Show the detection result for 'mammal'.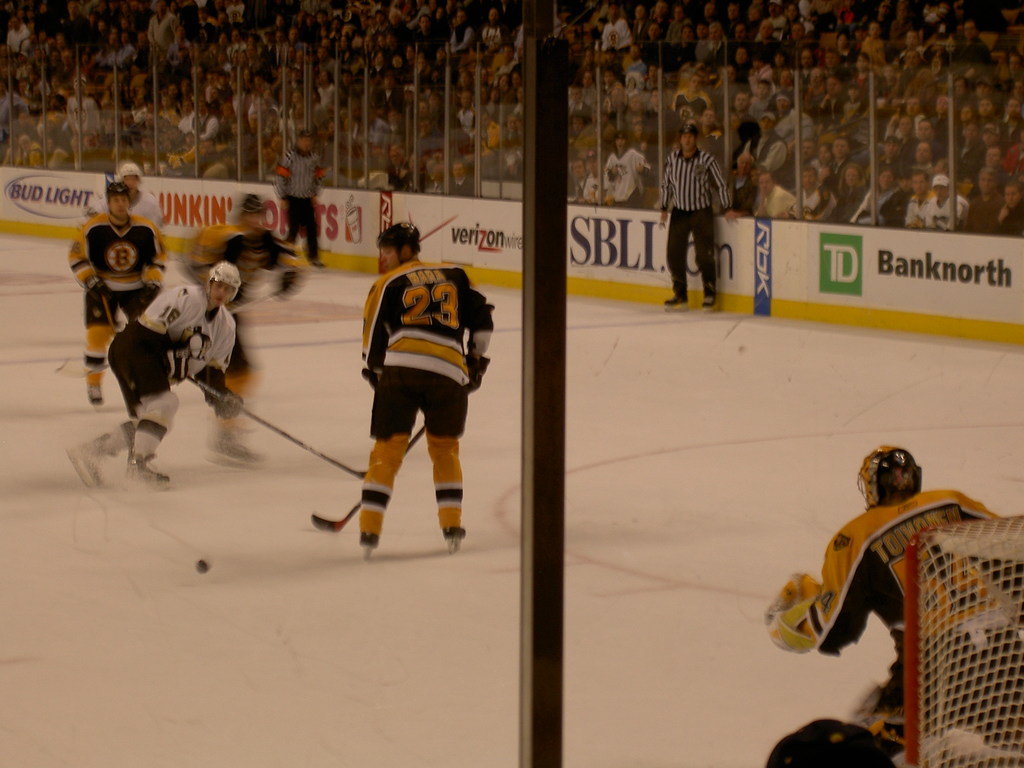
l=761, t=445, r=1023, b=767.
